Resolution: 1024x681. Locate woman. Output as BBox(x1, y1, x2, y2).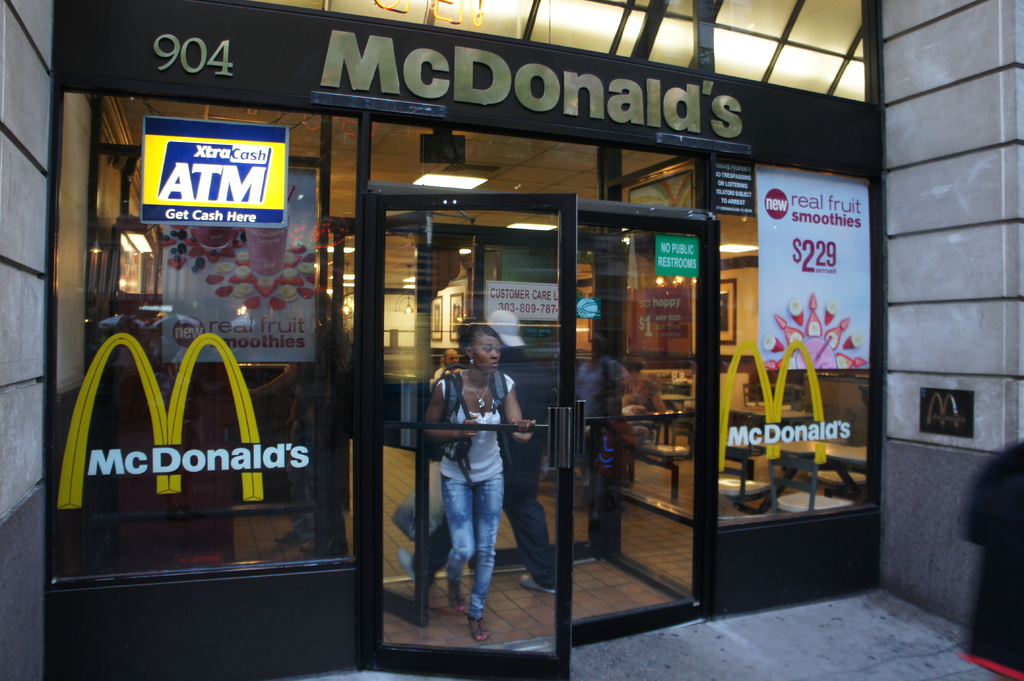
BBox(413, 311, 547, 639).
